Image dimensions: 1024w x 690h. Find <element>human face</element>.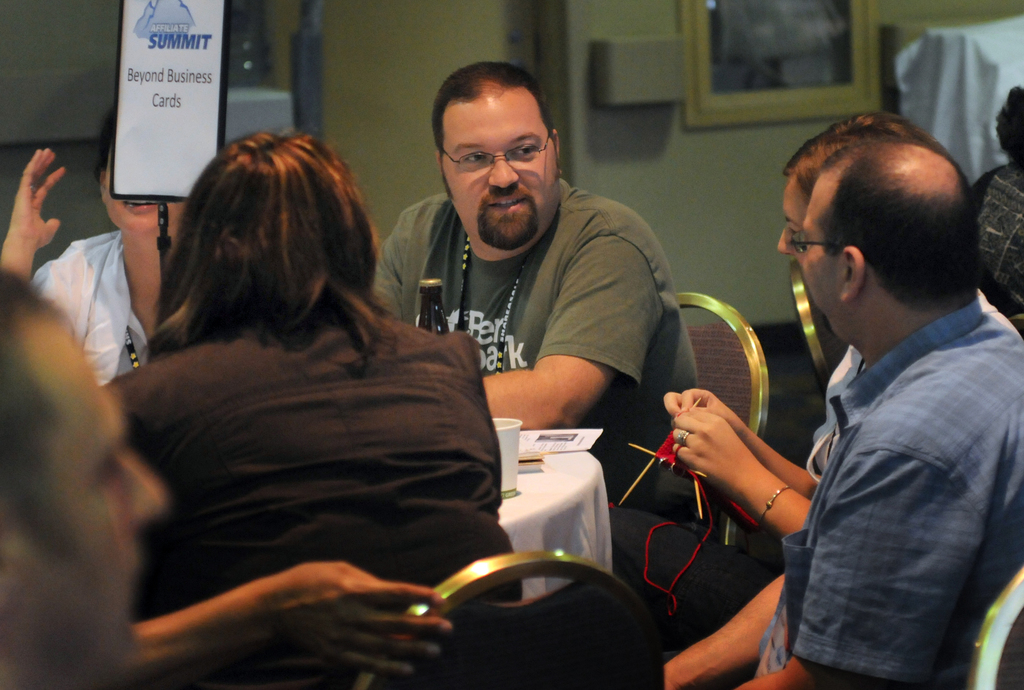
(103,173,183,234).
